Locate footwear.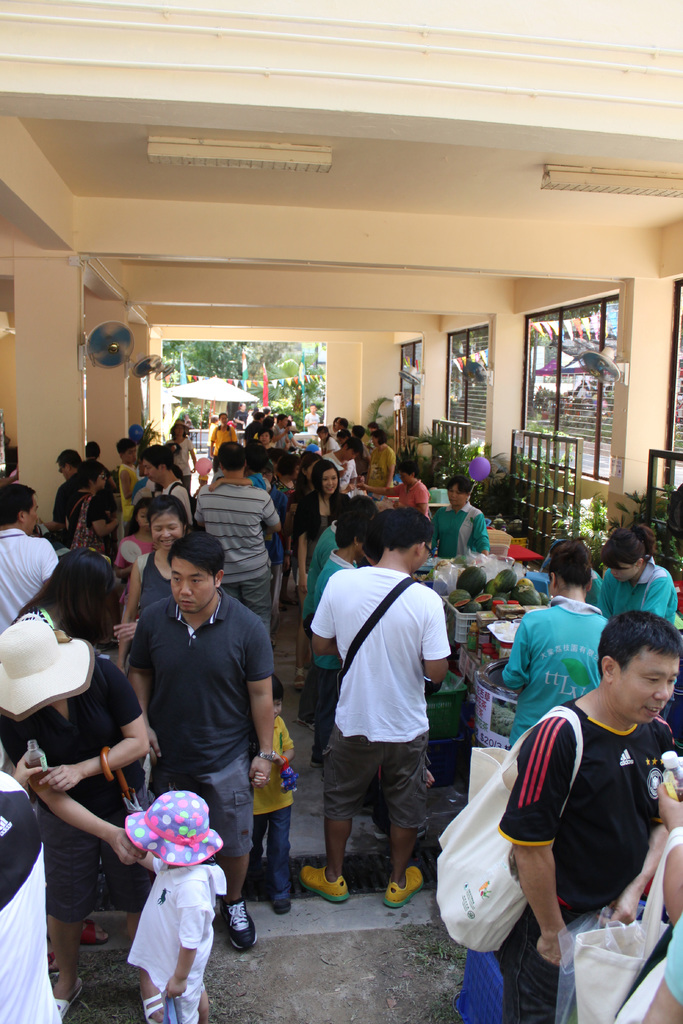
Bounding box: bbox=(280, 598, 287, 609).
